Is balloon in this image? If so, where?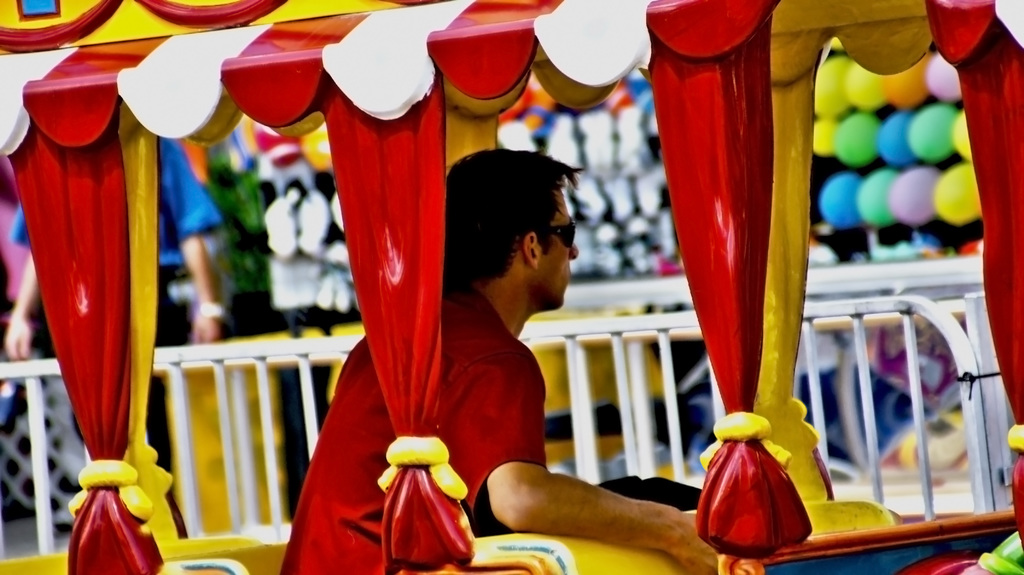
Yes, at detection(948, 111, 973, 161).
